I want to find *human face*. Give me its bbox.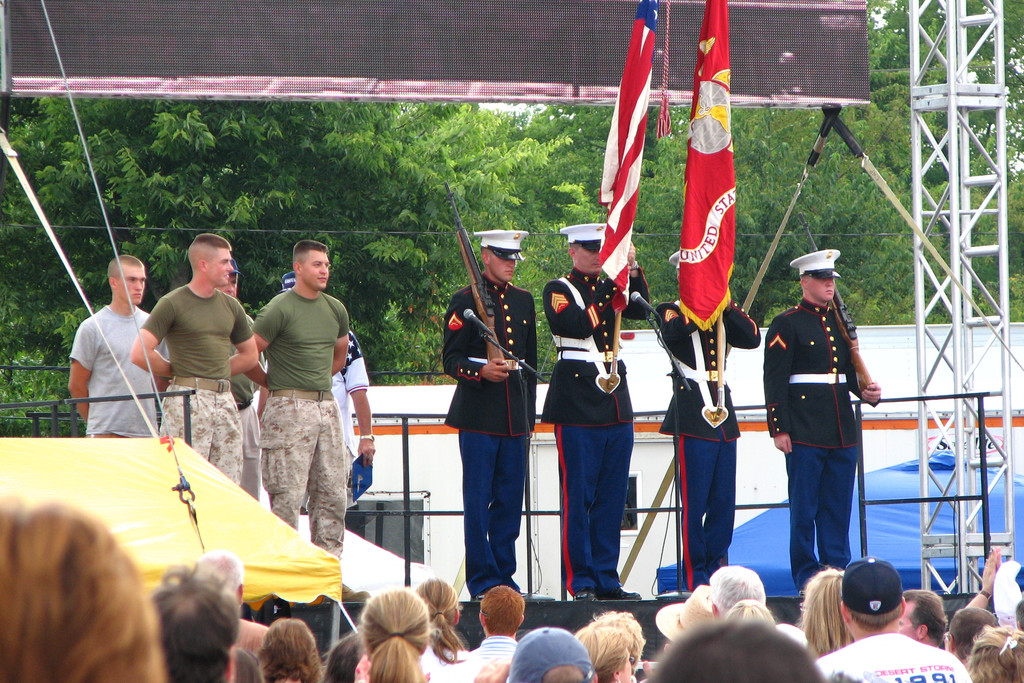
492, 255, 518, 283.
